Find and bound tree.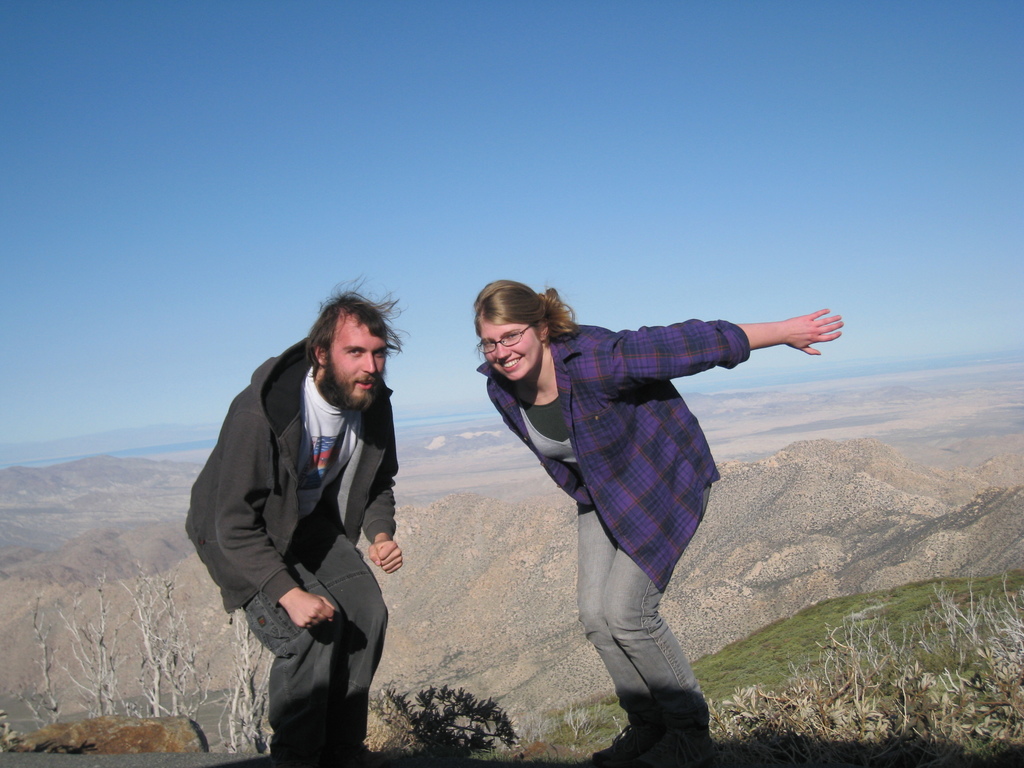
Bound: region(17, 594, 67, 738).
